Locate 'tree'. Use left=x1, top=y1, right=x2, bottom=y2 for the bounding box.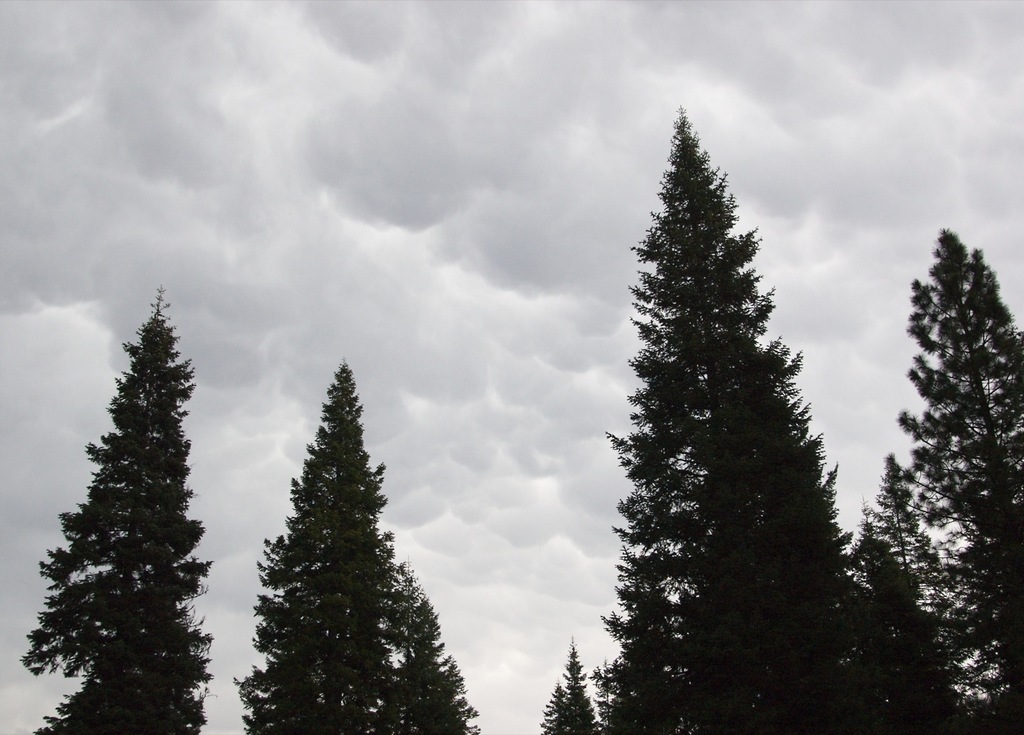
left=235, top=355, right=399, bottom=734.
